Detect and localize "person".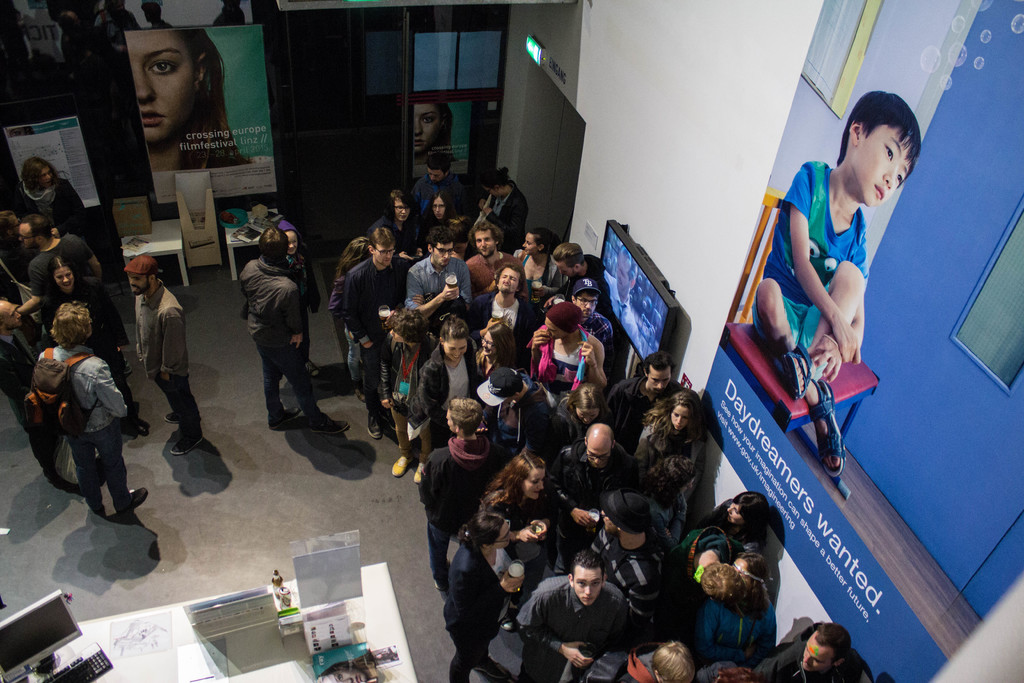
Localized at (x1=593, y1=488, x2=670, y2=618).
